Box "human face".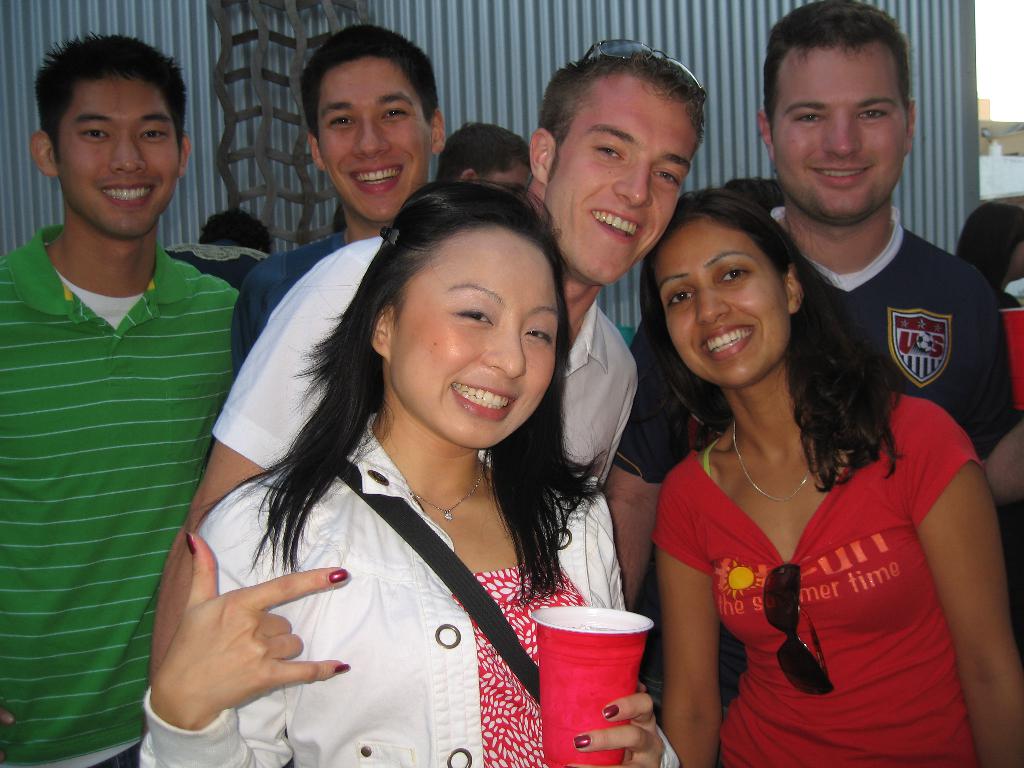
776, 45, 909, 220.
